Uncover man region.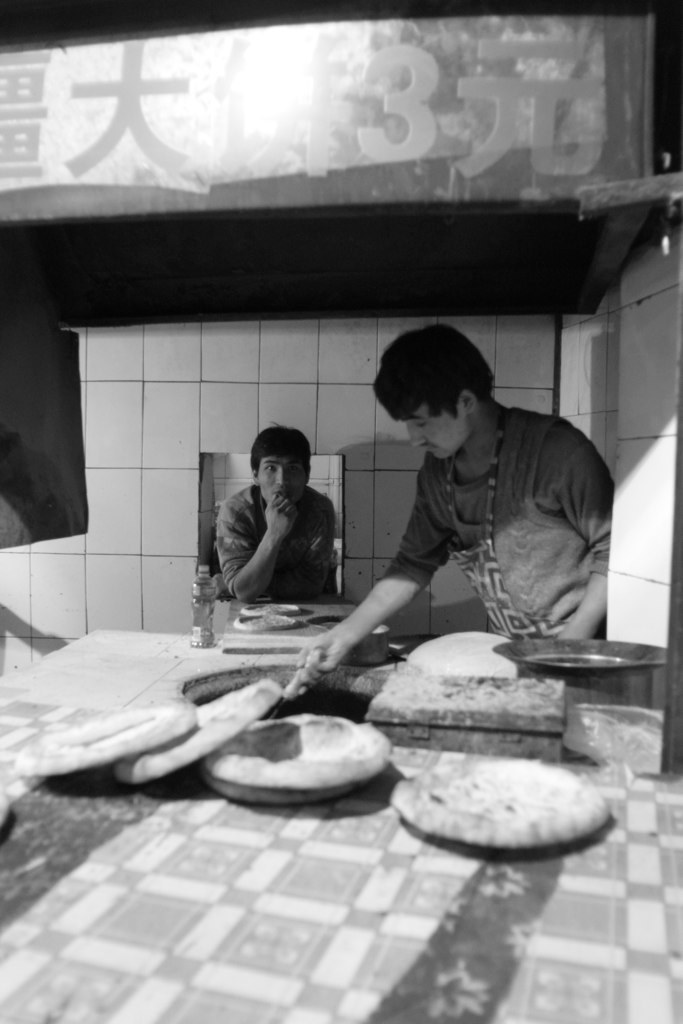
Uncovered: x1=198, y1=429, x2=363, y2=615.
